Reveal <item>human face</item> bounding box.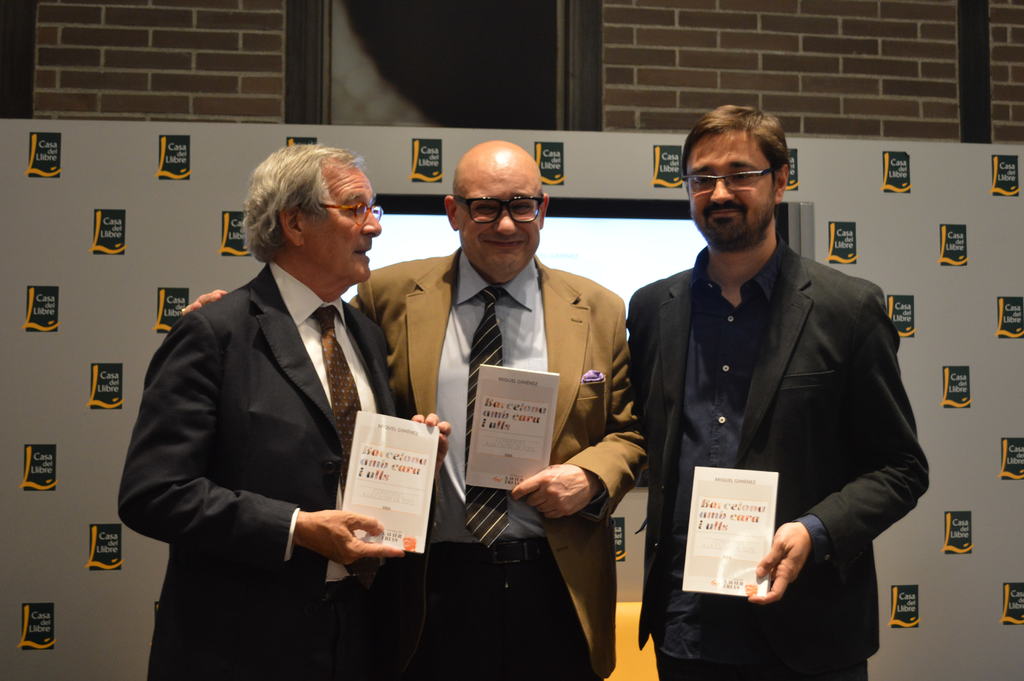
Revealed: {"left": 689, "top": 134, "right": 776, "bottom": 254}.
